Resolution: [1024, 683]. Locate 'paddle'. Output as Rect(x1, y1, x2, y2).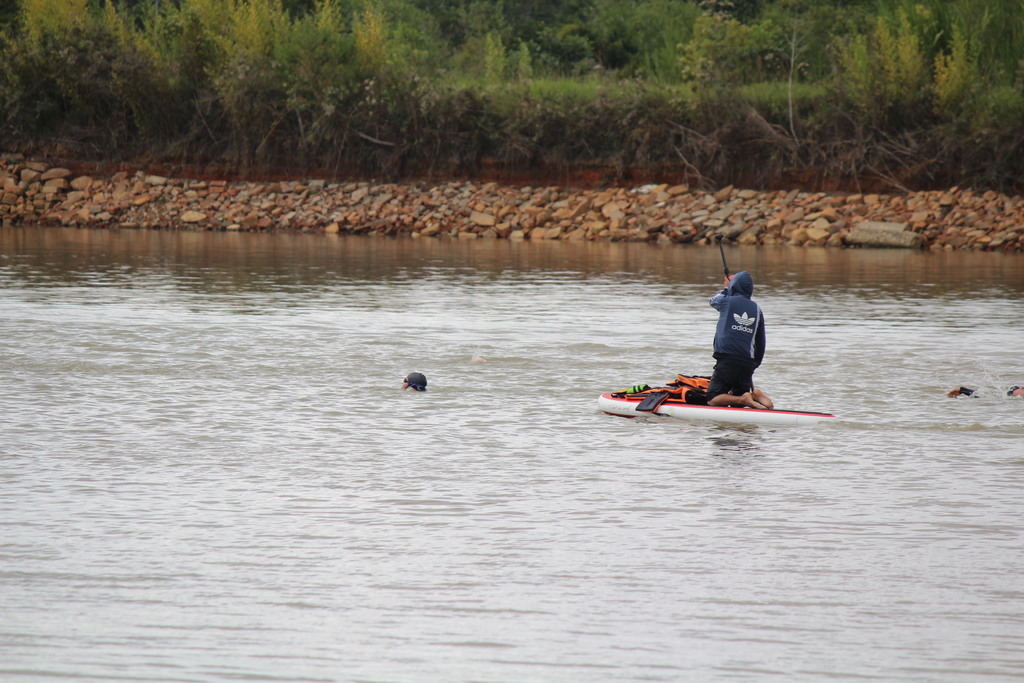
Rect(630, 372, 700, 416).
